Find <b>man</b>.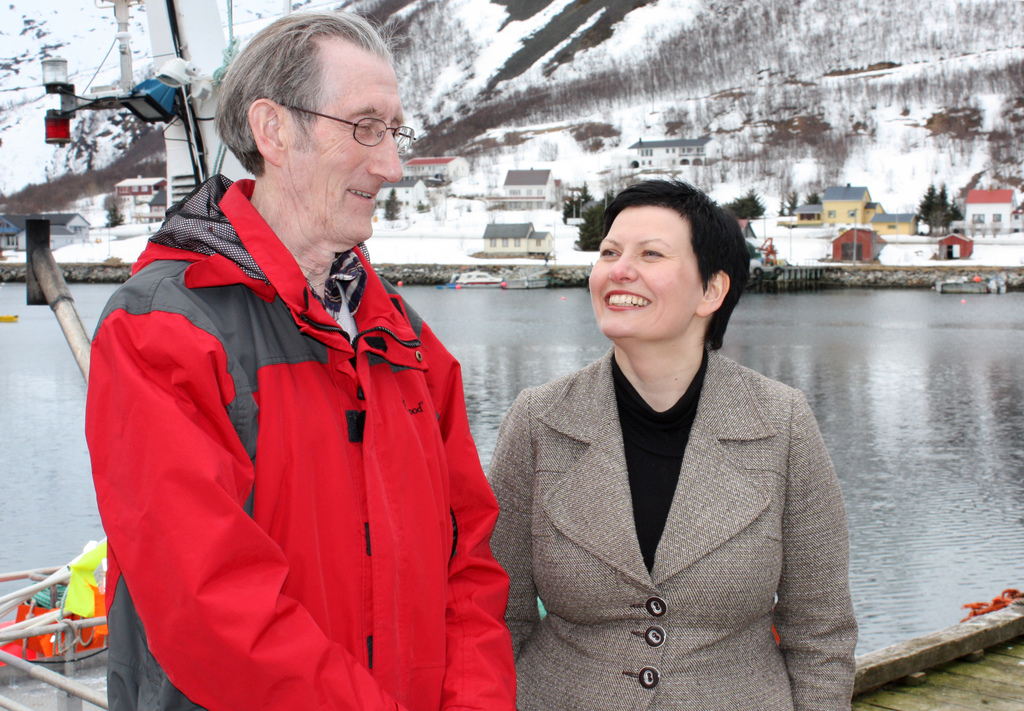
<bbox>76, 28, 529, 710</bbox>.
